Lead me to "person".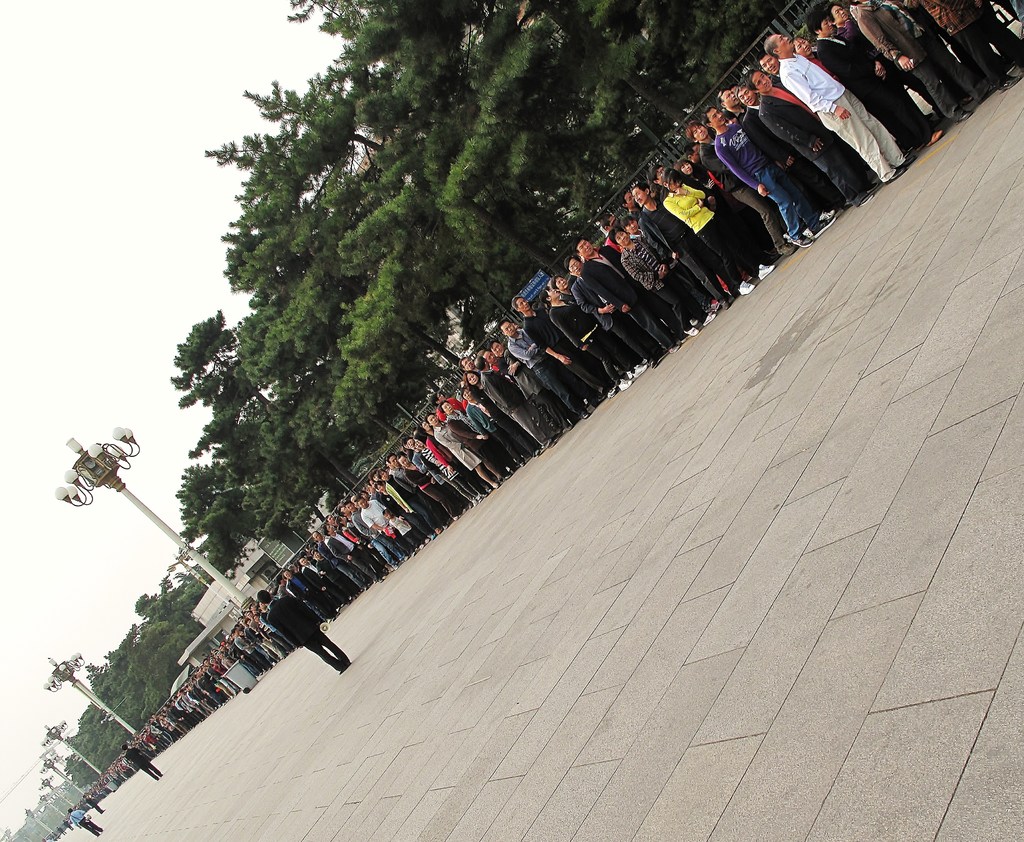
Lead to (256, 593, 350, 674).
